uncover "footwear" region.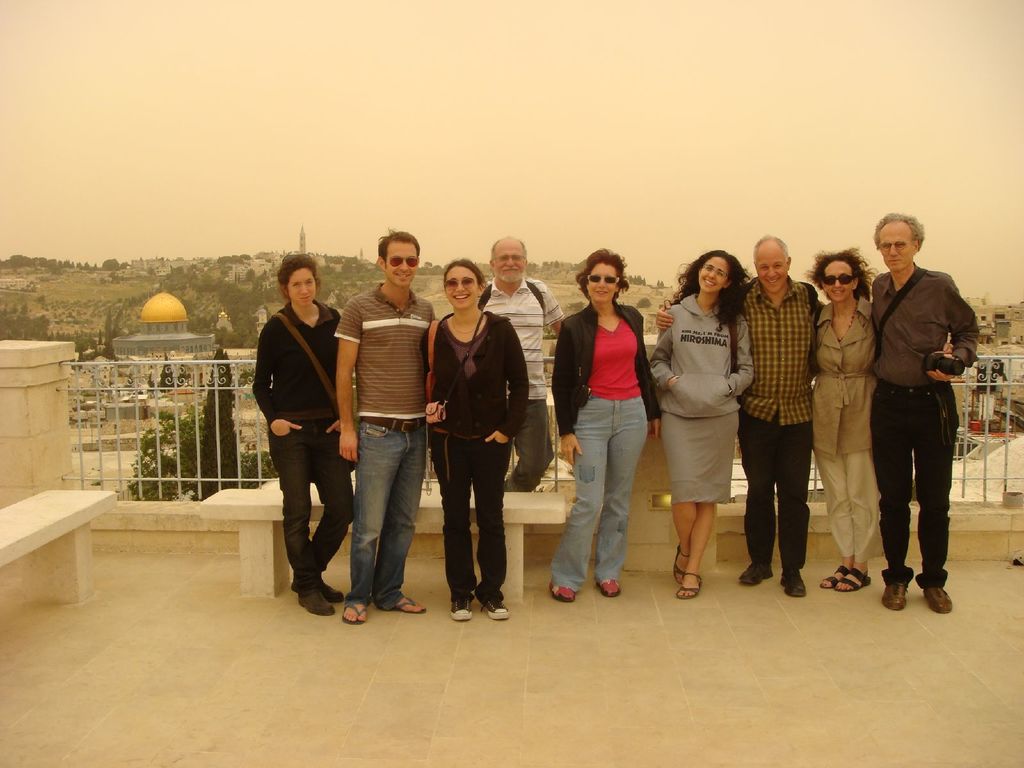
Uncovered: bbox(340, 604, 370, 627).
